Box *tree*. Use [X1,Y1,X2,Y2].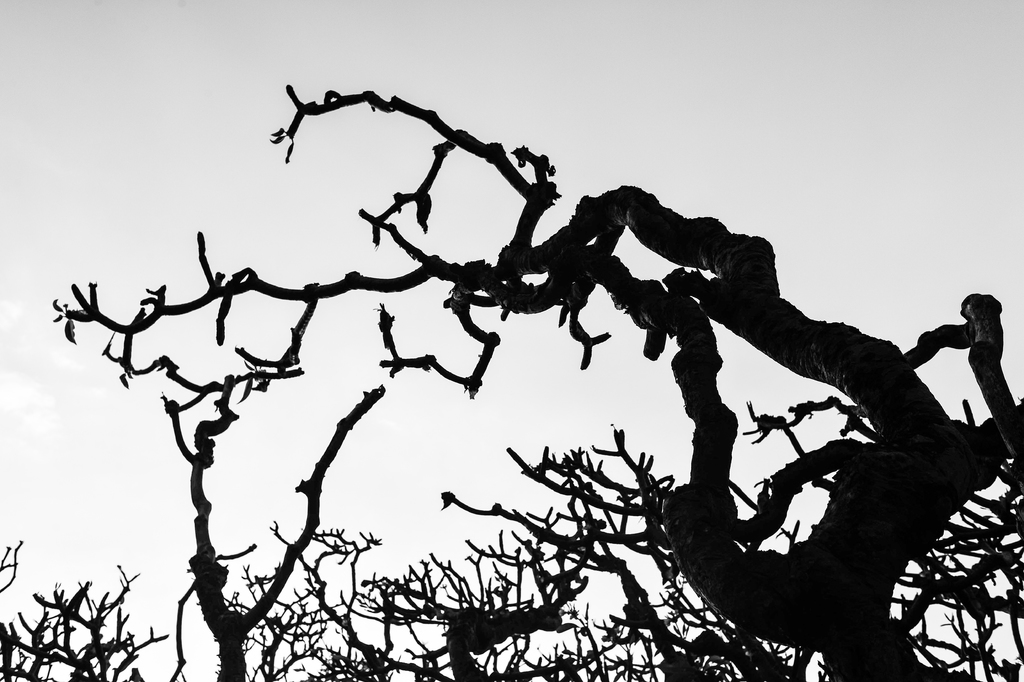
[55,99,1023,642].
